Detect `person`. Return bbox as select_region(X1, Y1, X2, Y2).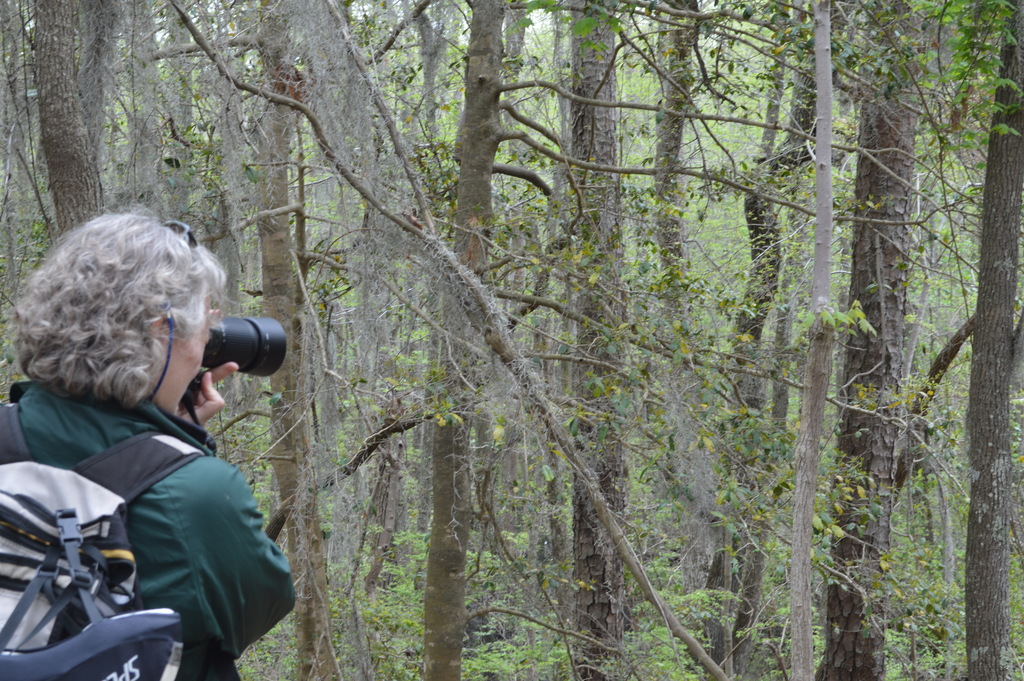
select_region(0, 211, 297, 680).
